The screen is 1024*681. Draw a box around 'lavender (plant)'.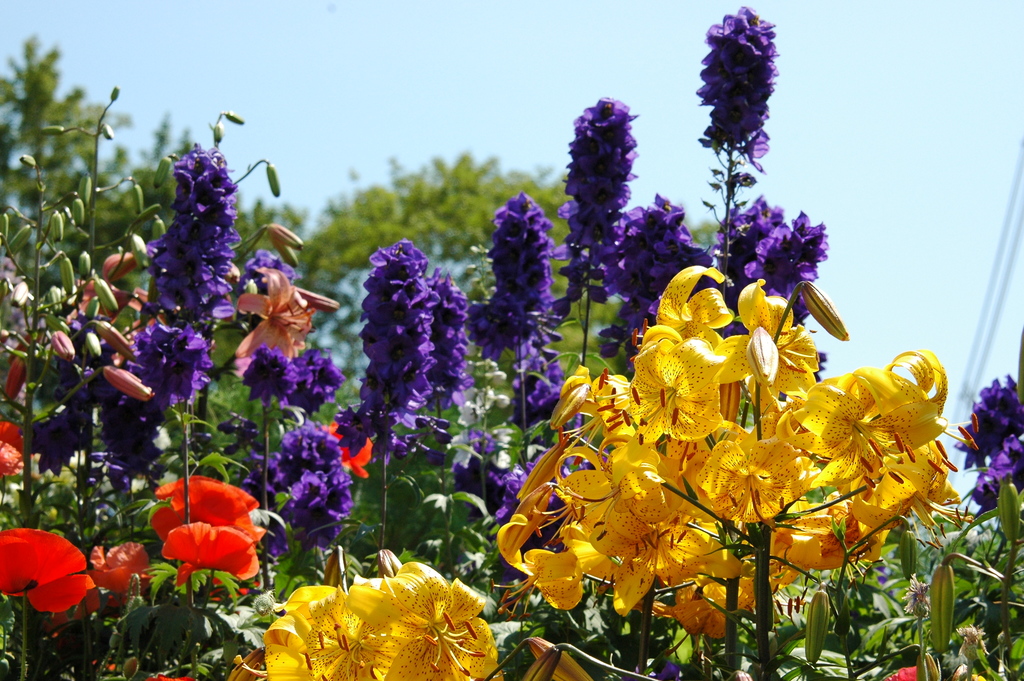
l=544, t=90, r=648, b=401.
